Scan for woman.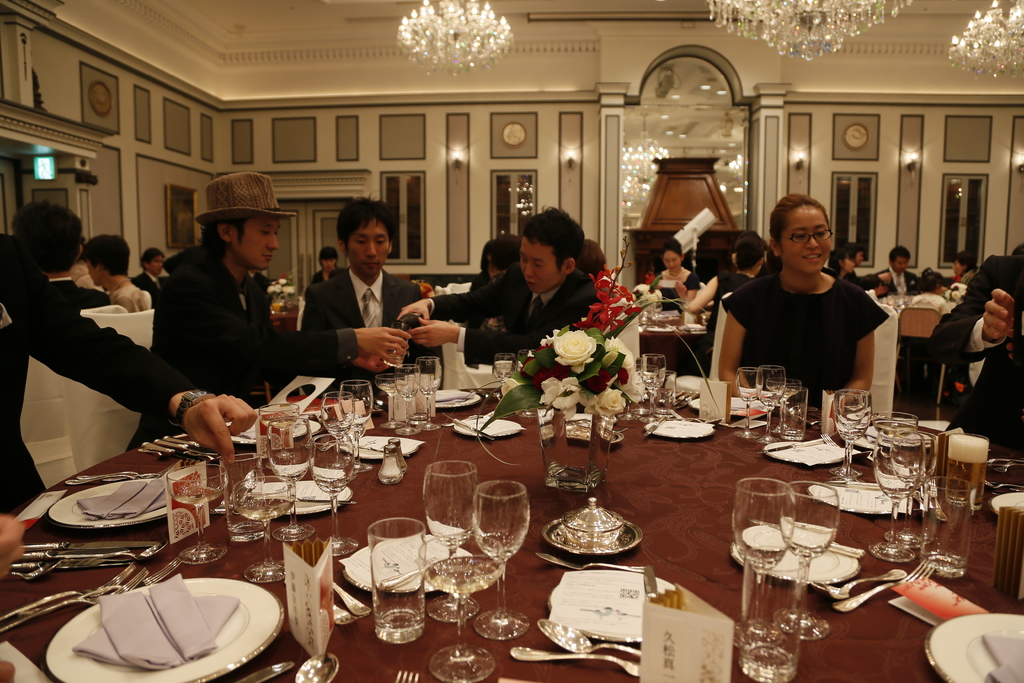
Scan result: [950, 247, 987, 289].
